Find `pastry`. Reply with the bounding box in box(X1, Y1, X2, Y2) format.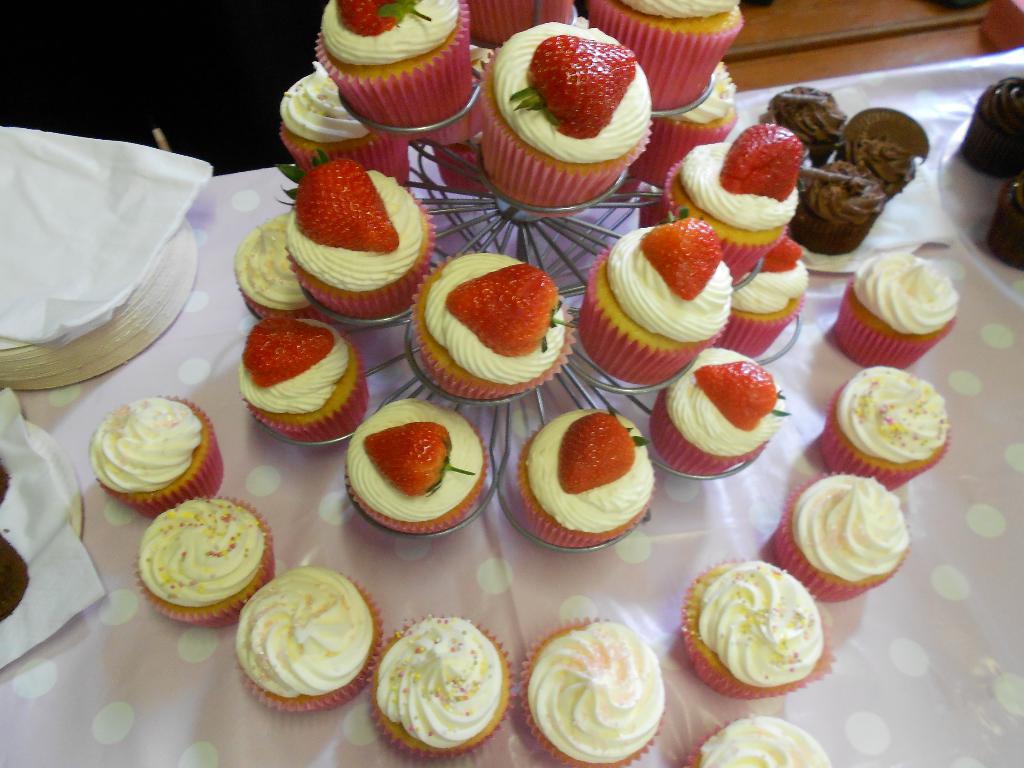
box(372, 616, 519, 757).
